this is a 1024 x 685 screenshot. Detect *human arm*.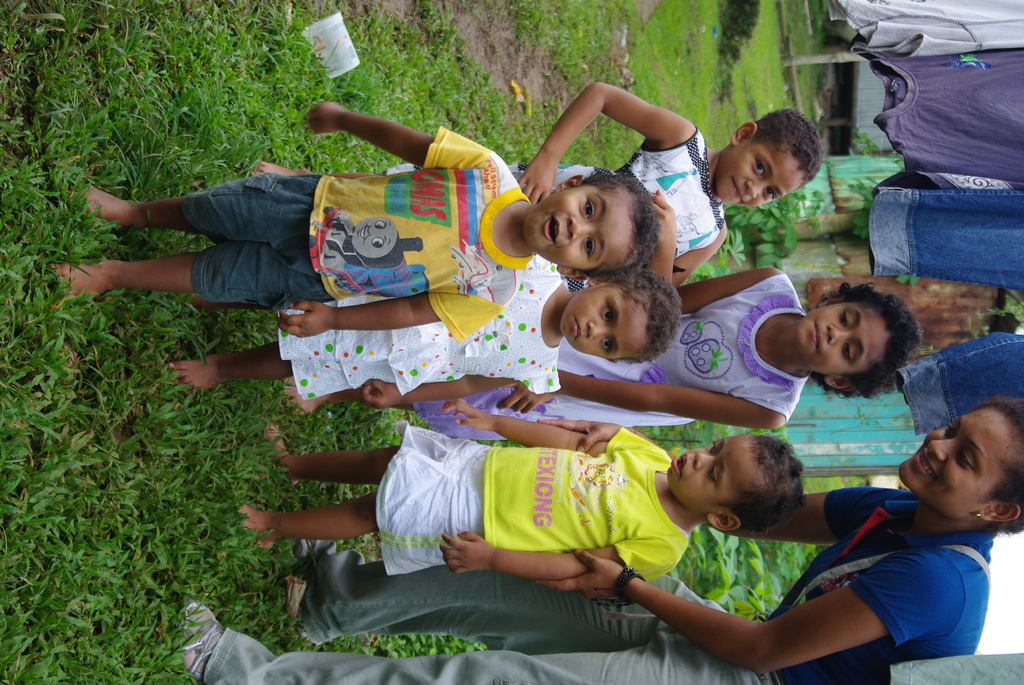
{"x1": 681, "y1": 264, "x2": 785, "y2": 324}.
